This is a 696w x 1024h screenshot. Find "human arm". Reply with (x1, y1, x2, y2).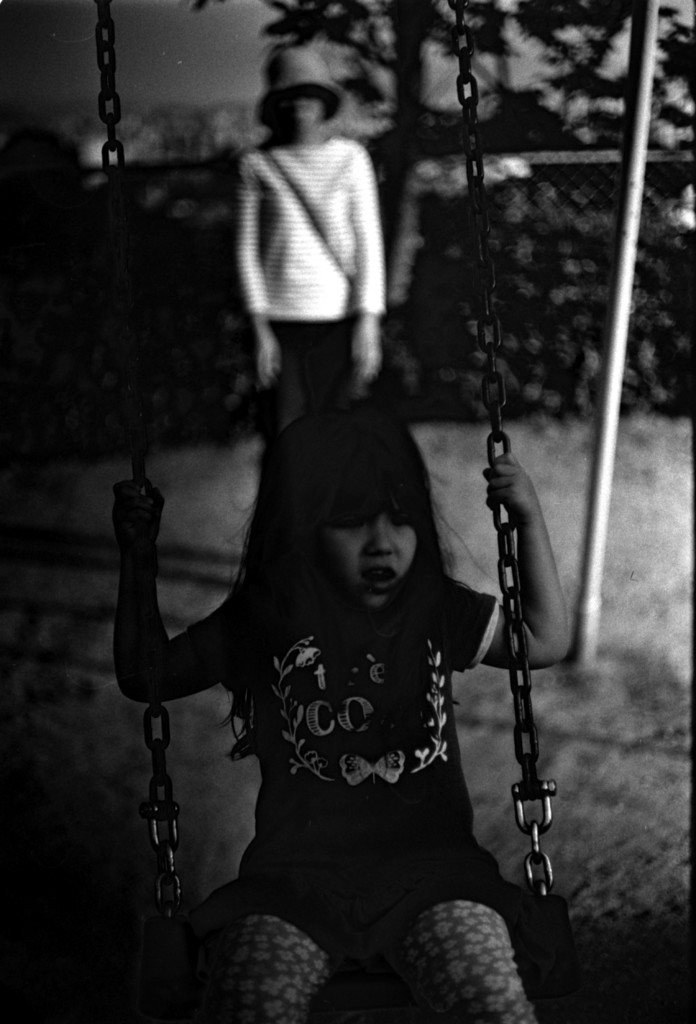
(236, 149, 289, 386).
